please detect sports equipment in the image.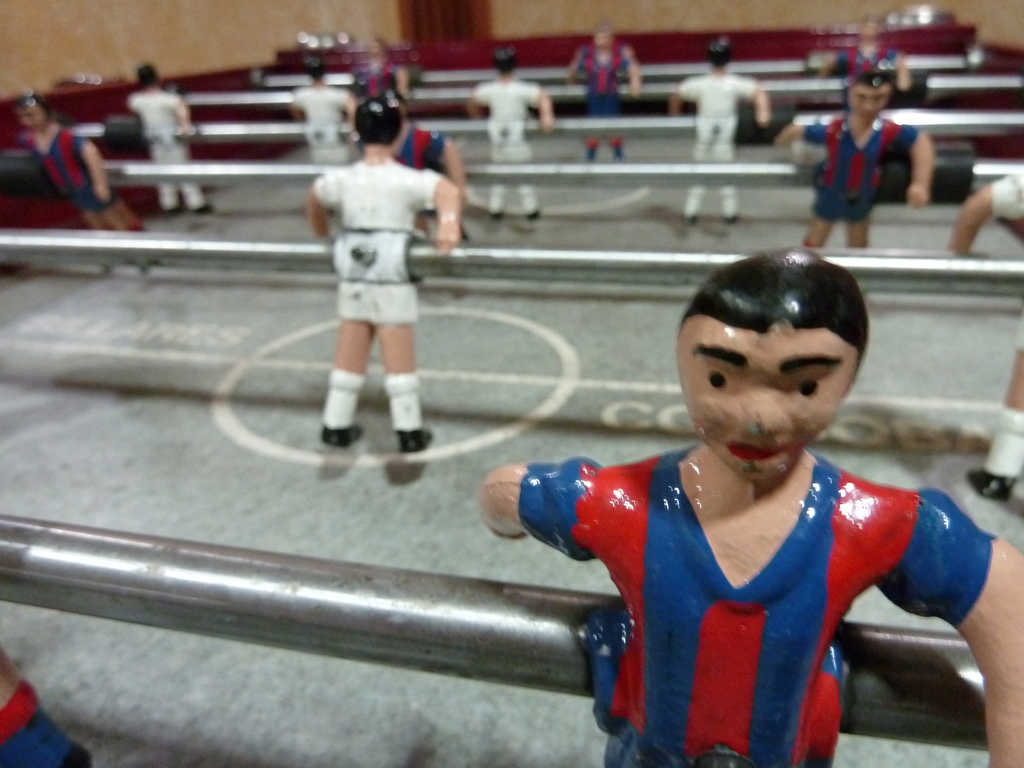
[x1=839, y1=45, x2=896, y2=88].
